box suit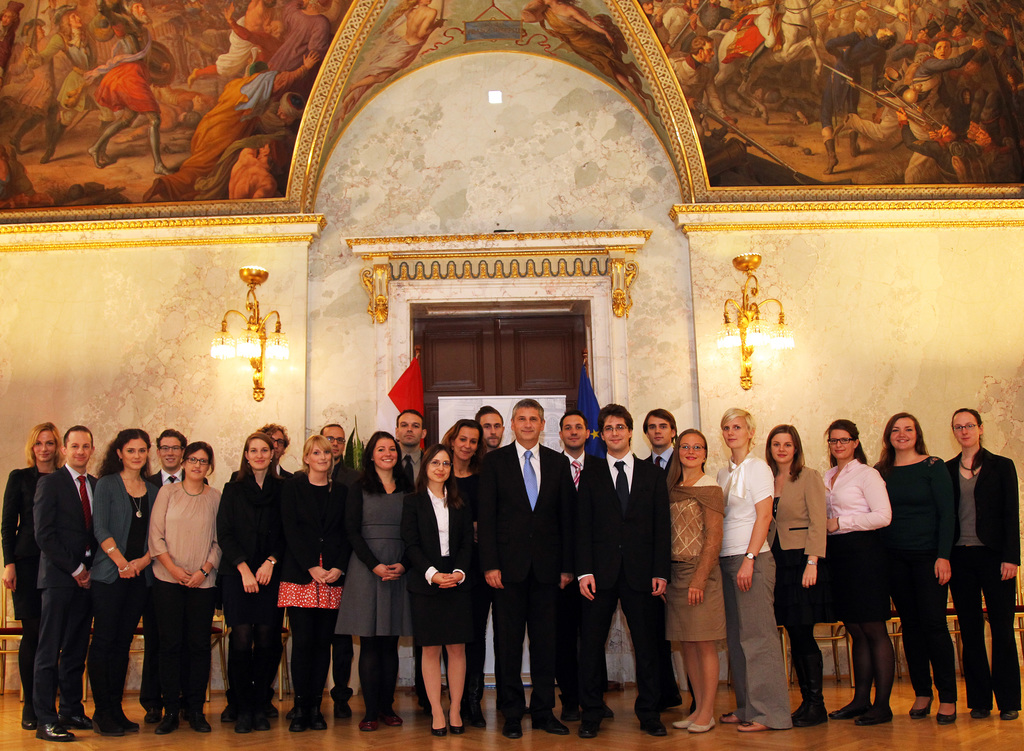
29:468:99:728
